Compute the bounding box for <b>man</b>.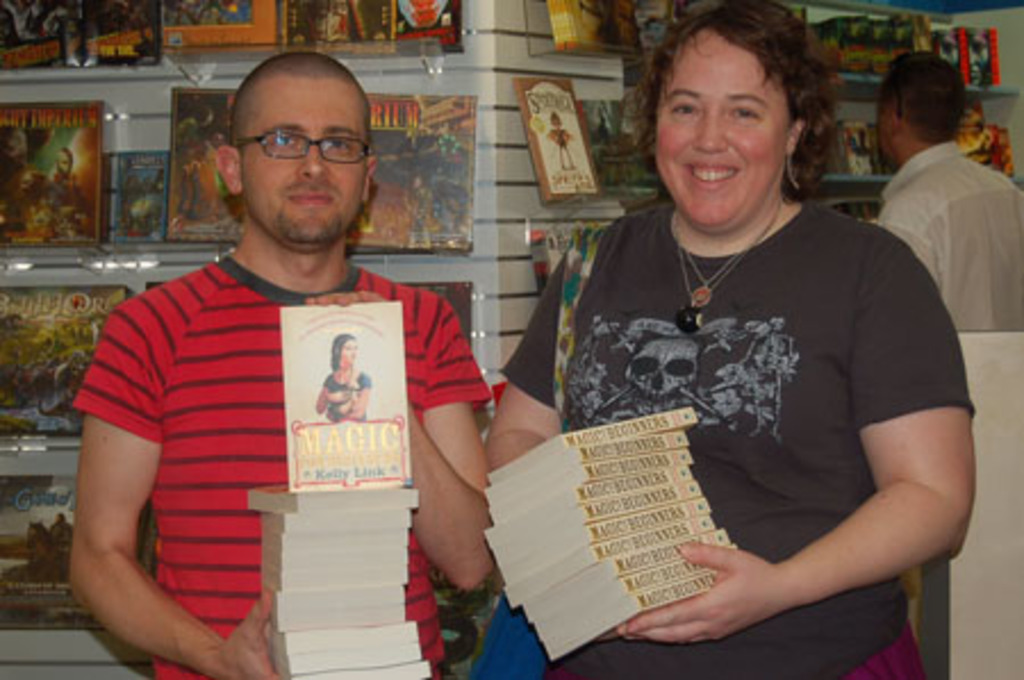
locate(66, 64, 487, 664).
